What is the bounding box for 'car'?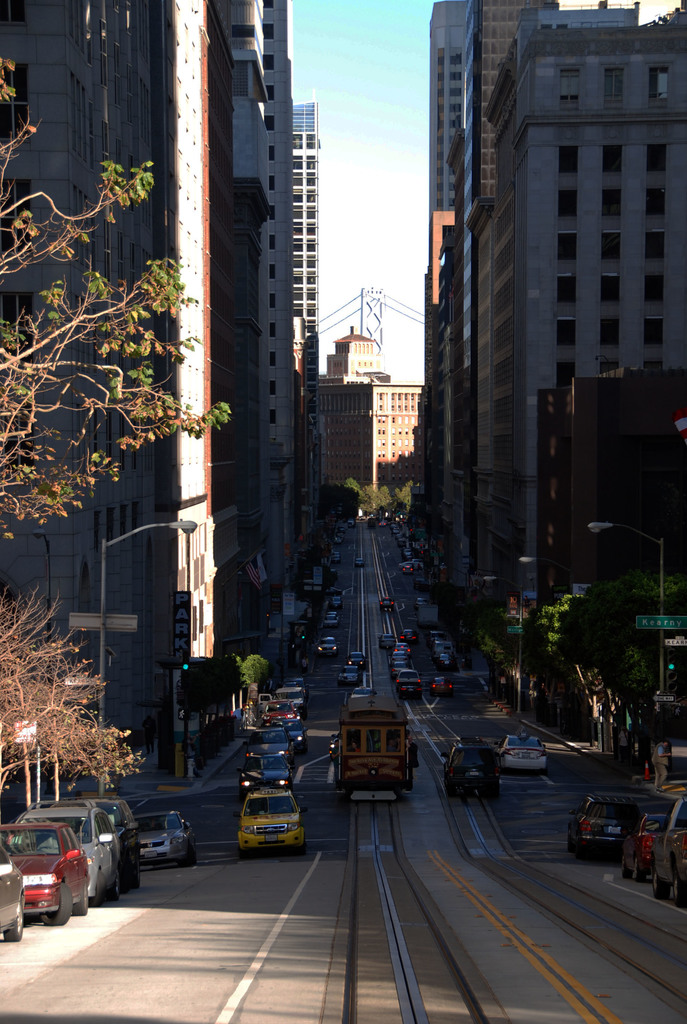
BBox(442, 736, 509, 799).
